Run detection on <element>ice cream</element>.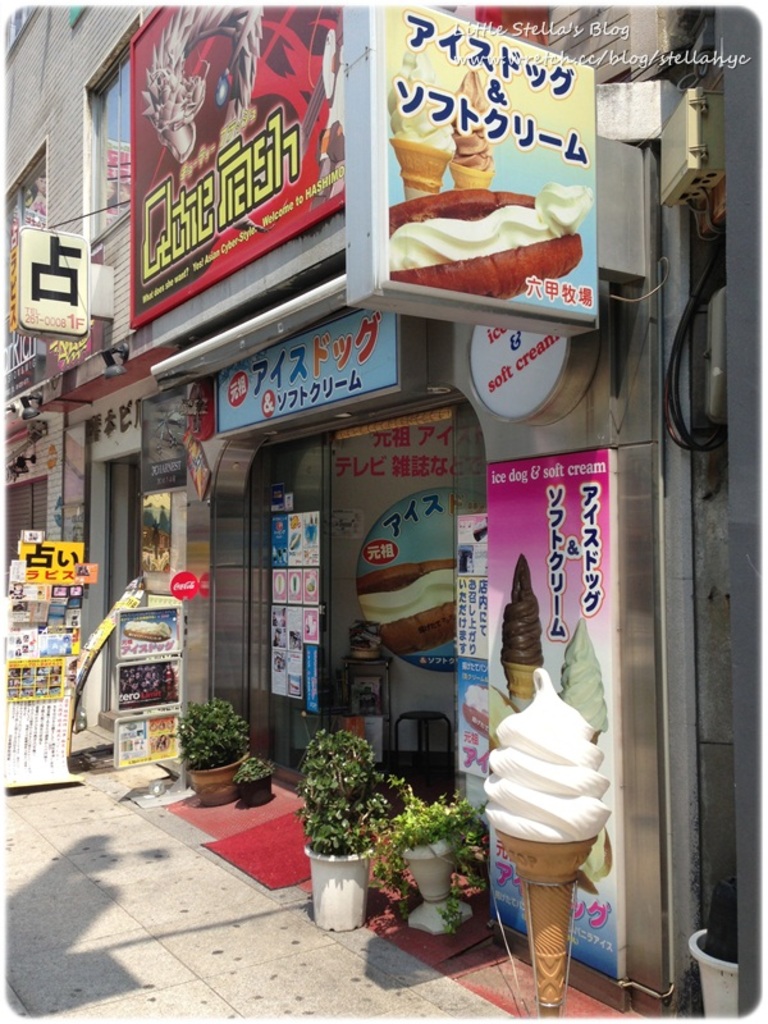
Result: l=498, t=554, r=550, b=669.
